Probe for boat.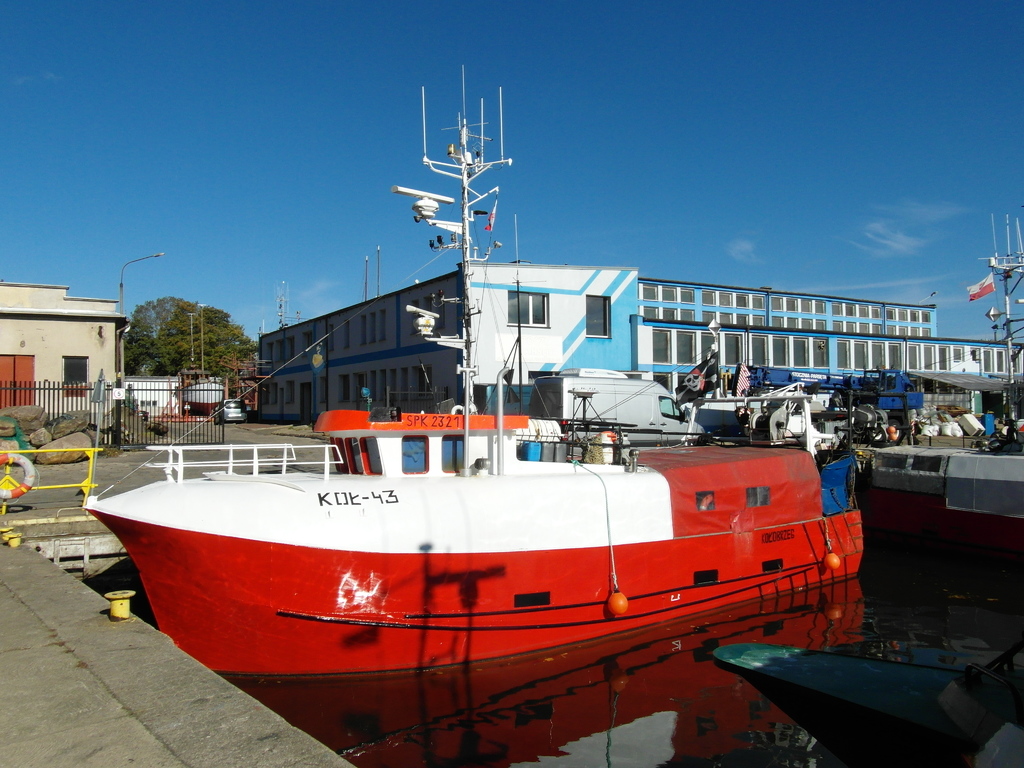
Probe result: pyautogui.locateOnScreen(177, 299, 228, 415).
